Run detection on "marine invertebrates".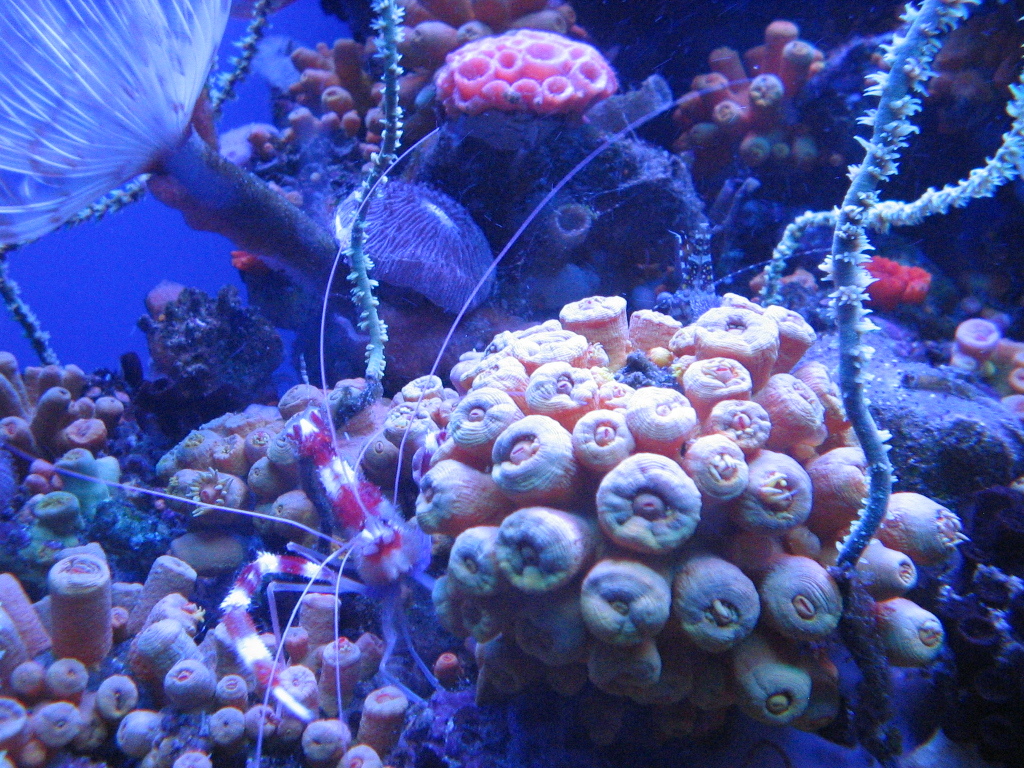
Result: crop(882, 594, 963, 680).
